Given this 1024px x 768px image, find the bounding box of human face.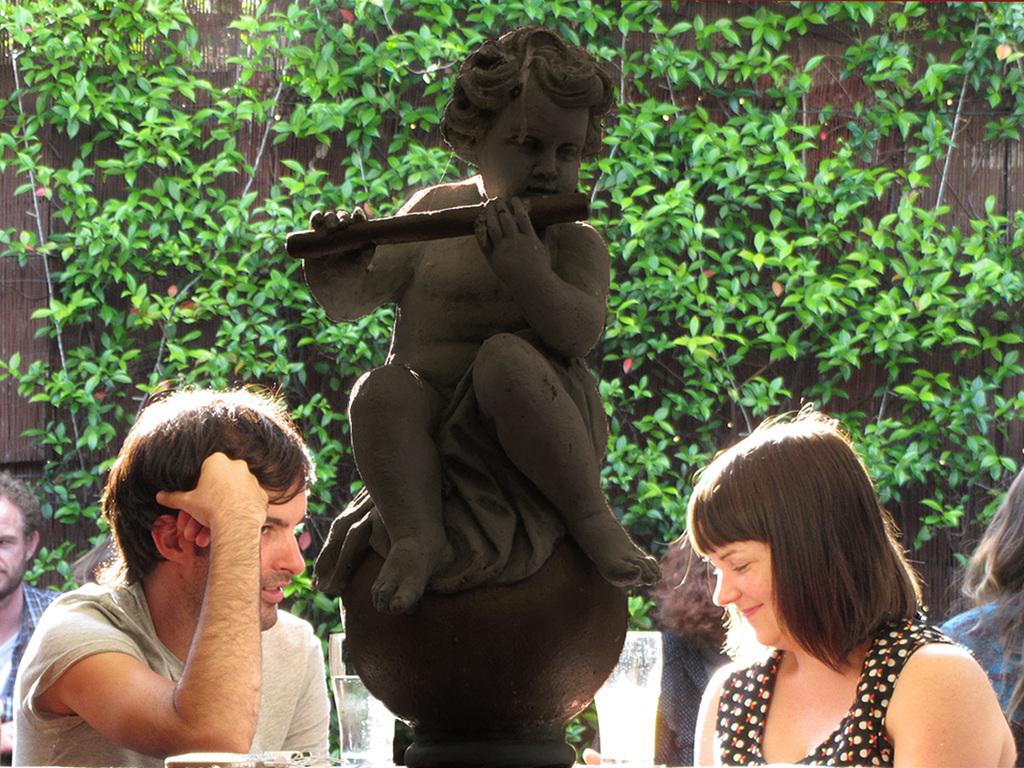
(0,501,30,596).
